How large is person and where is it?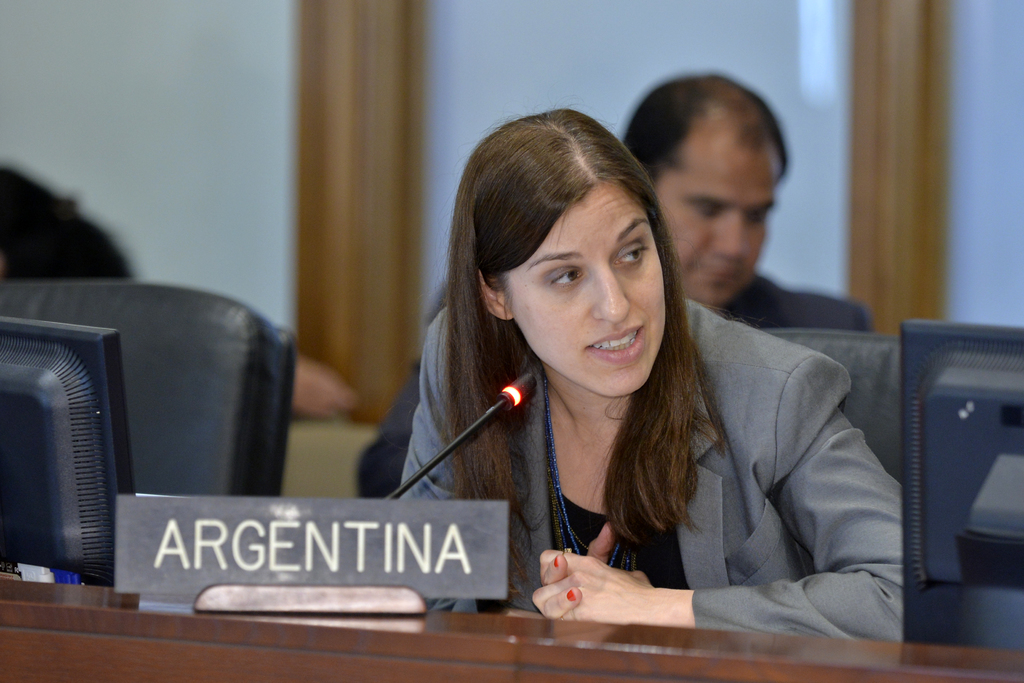
Bounding box: 362/69/908/470.
